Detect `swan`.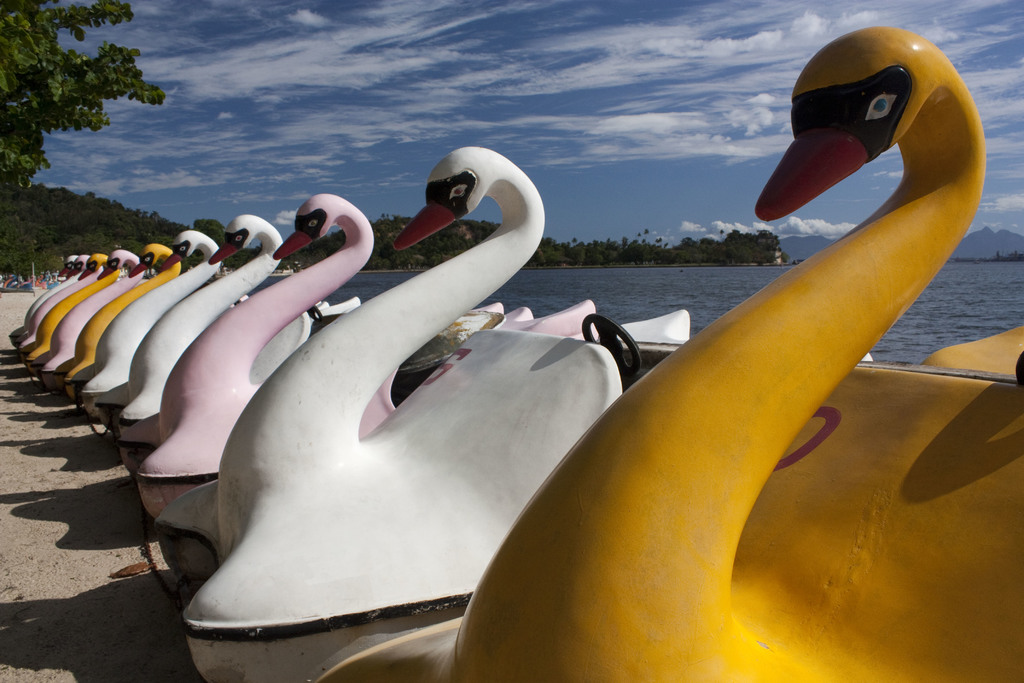
Detected at box(136, 195, 597, 527).
